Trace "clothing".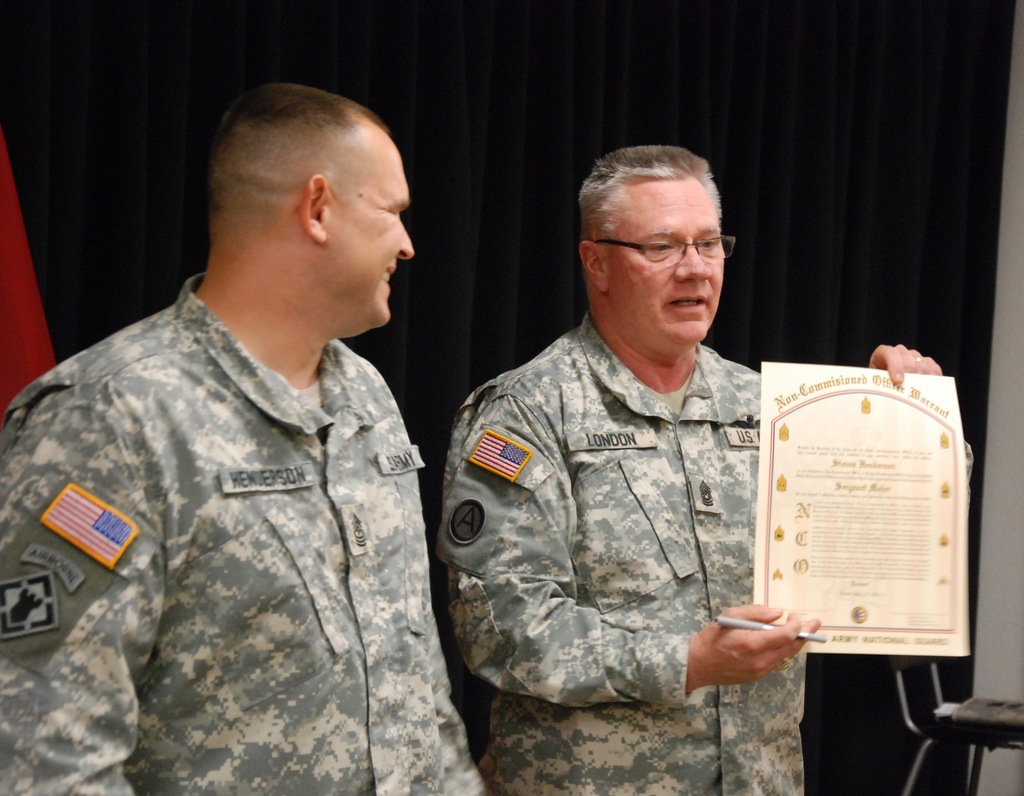
Traced to [432,301,975,795].
